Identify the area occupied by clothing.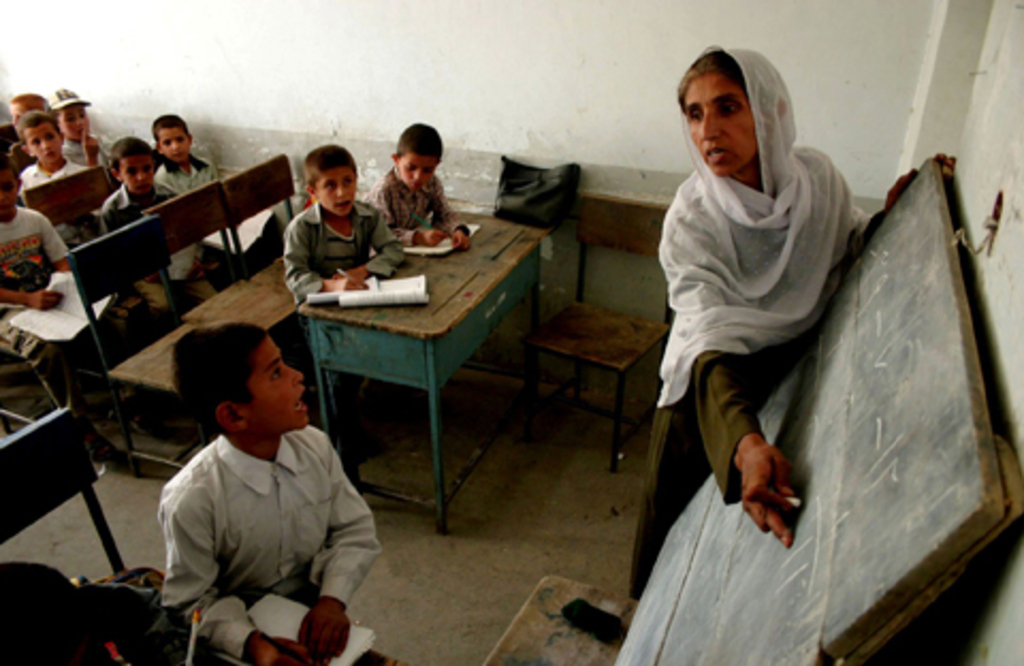
Area: l=284, t=190, r=412, b=310.
